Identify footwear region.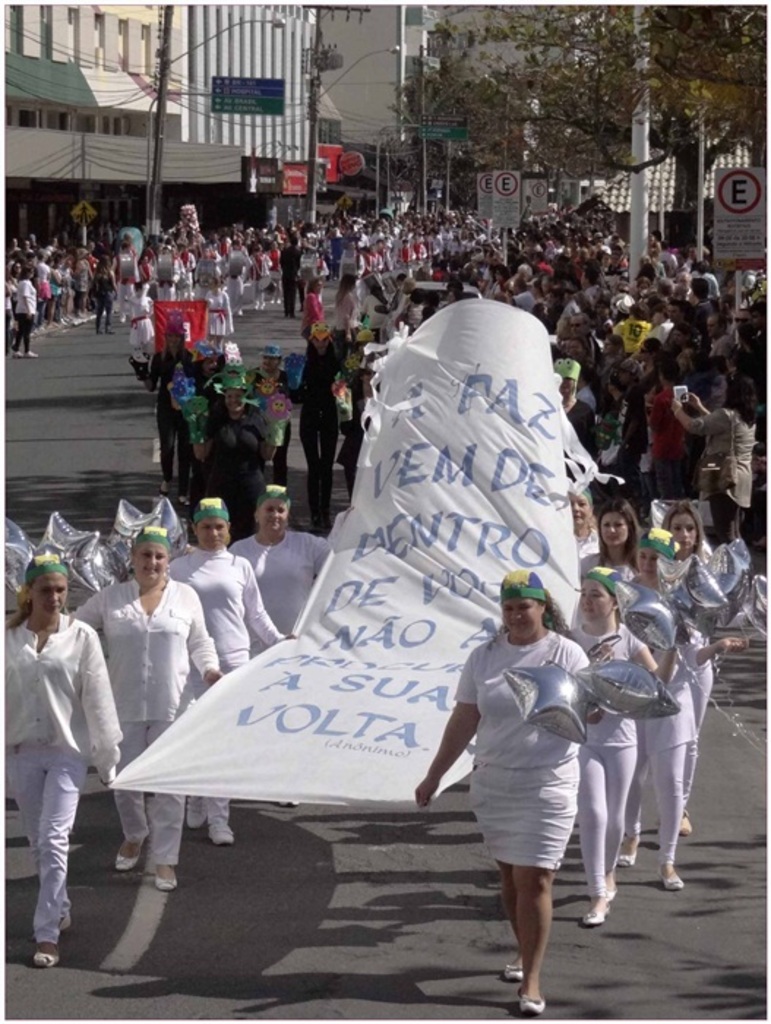
Region: crop(113, 834, 151, 873).
